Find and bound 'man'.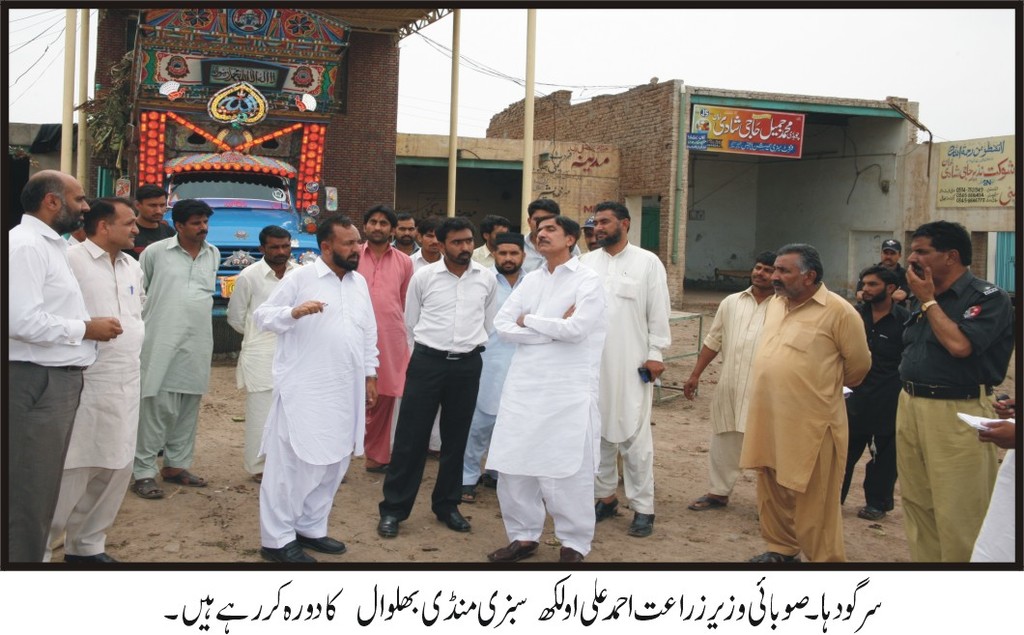
Bound: left=45, top=198, right=148, bottom=563.
